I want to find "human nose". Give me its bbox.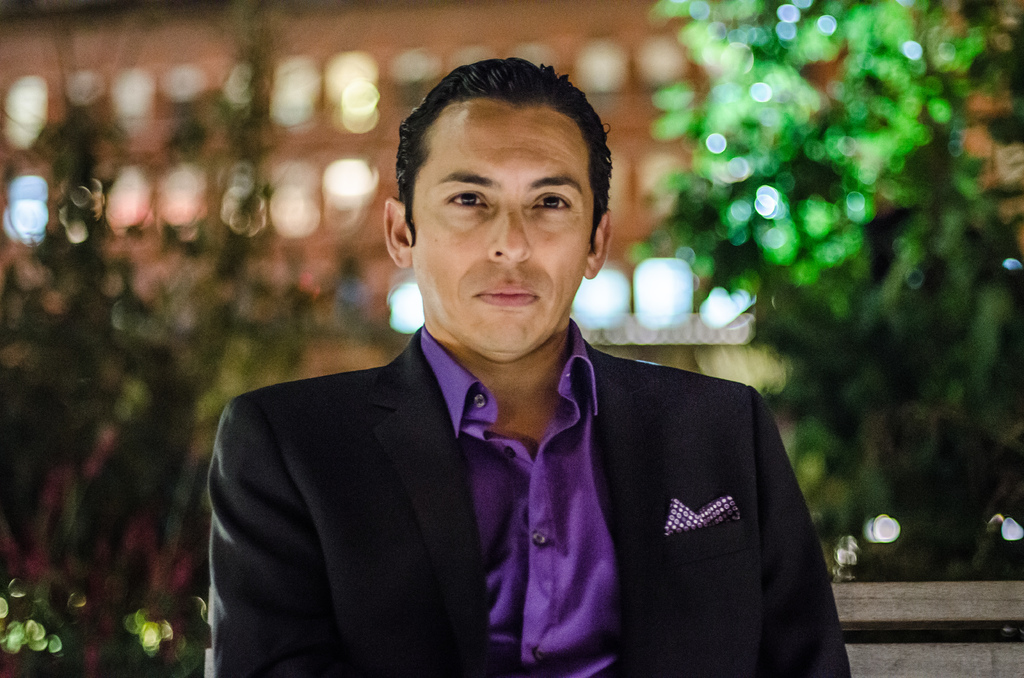
489,207,538,265.
